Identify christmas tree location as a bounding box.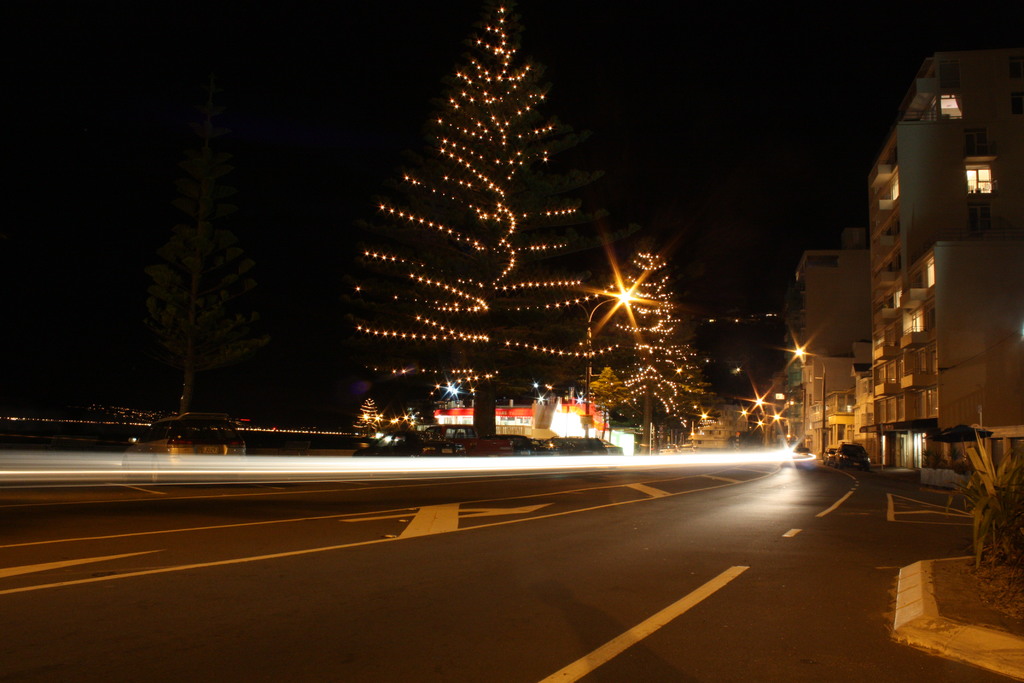
[x1=582, y1=251, x2=710, y2=458].
